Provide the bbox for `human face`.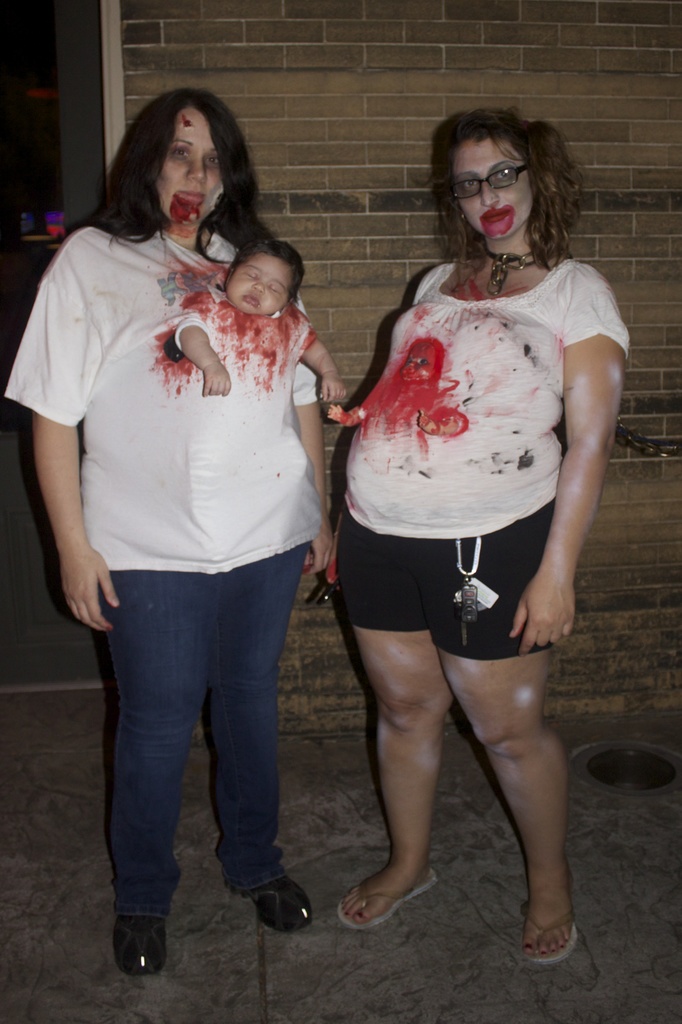
BBox(464, 132, 539, 232).
